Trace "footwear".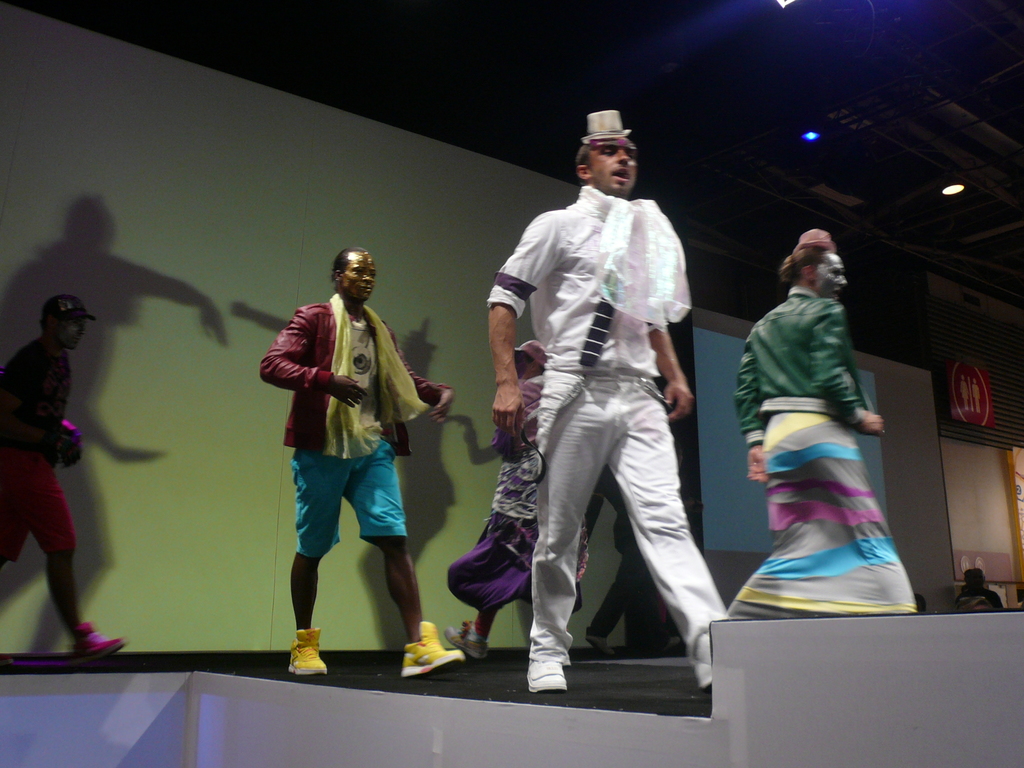
Traced to 527:656:568:693.
